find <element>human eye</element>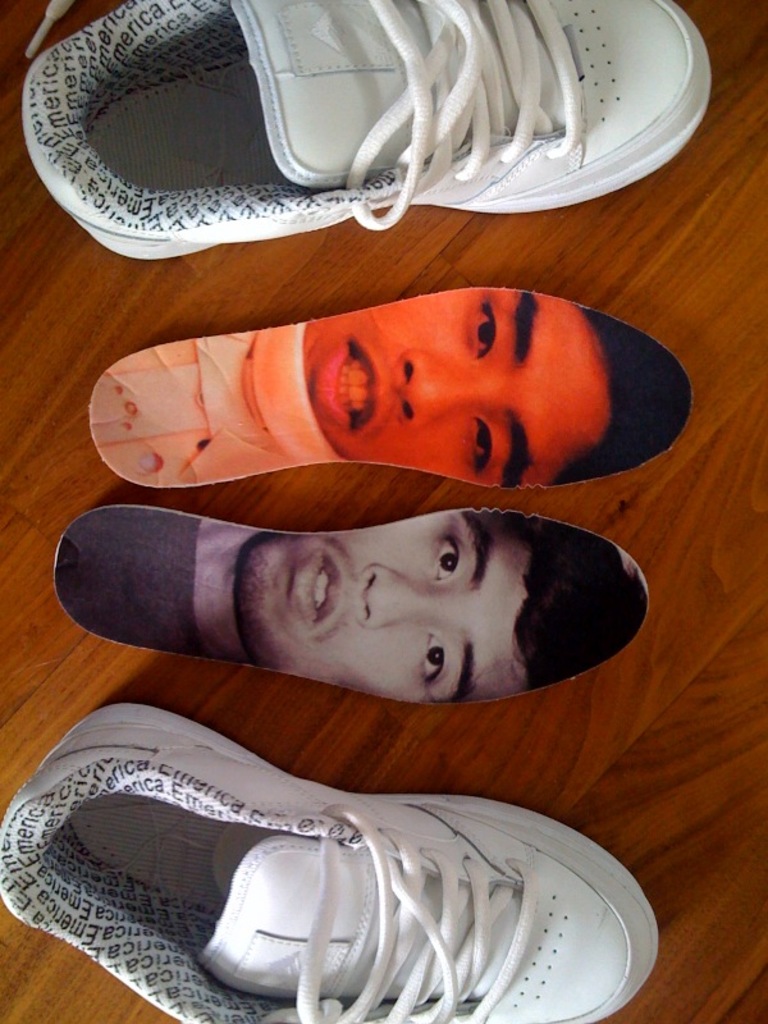
x1=430 y1=539 x2=463 y2=577
